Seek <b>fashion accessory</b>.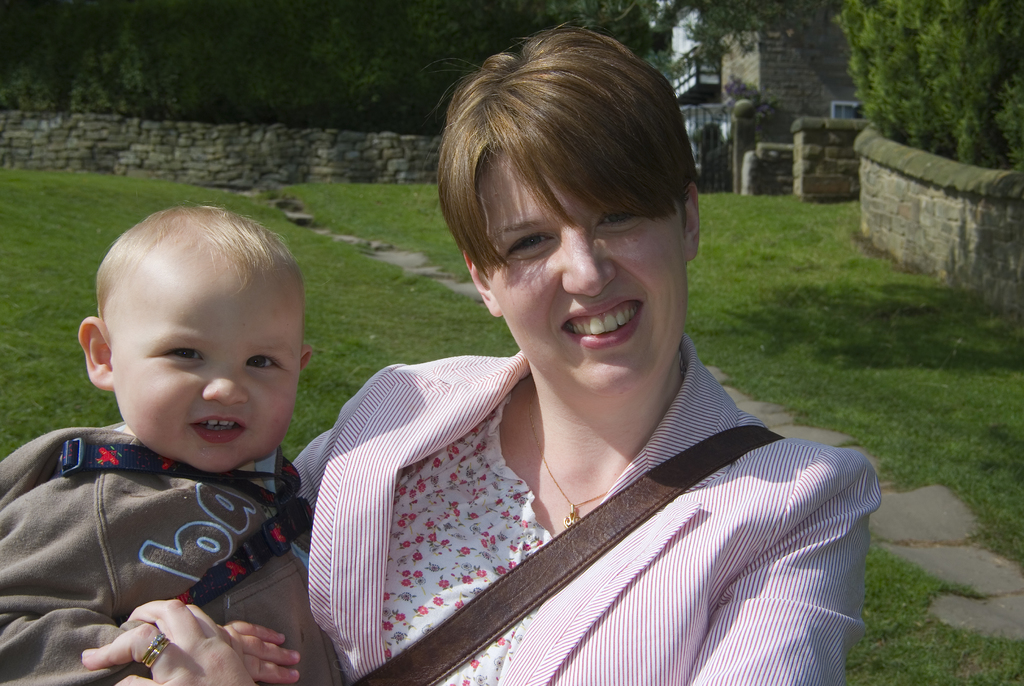
bbox=[348, 422, 781, 685].
